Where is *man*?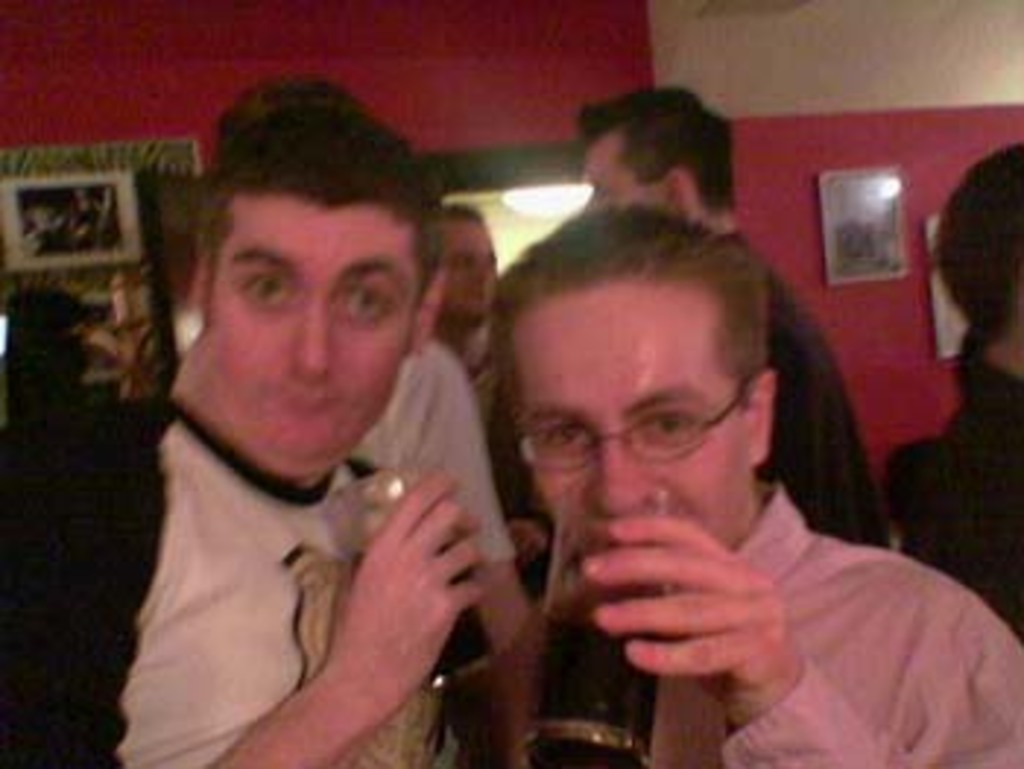
locate(0, 76, 489, 766).
